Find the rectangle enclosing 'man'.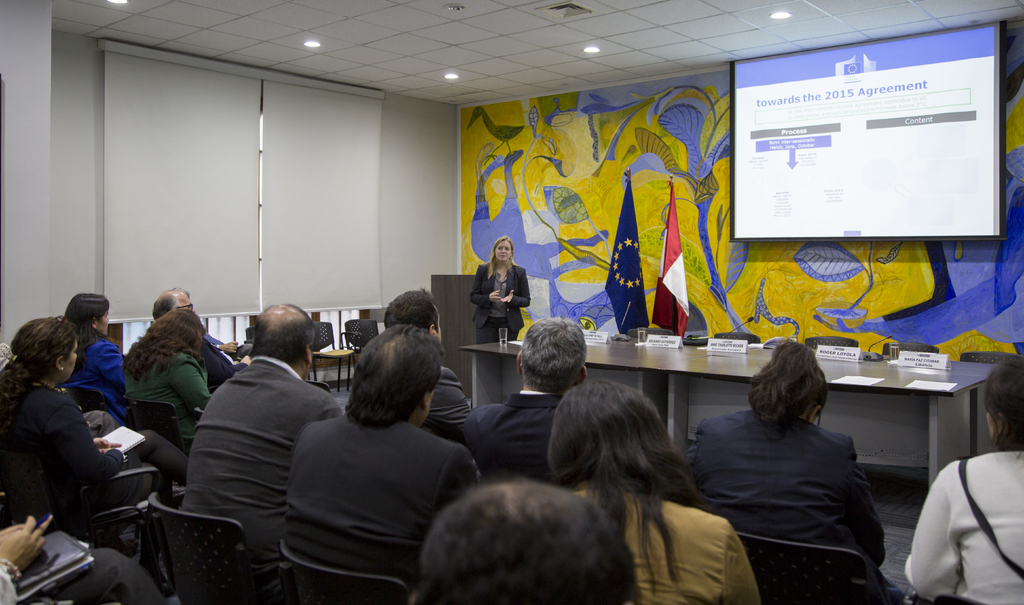
168, 296, 341, 583.
